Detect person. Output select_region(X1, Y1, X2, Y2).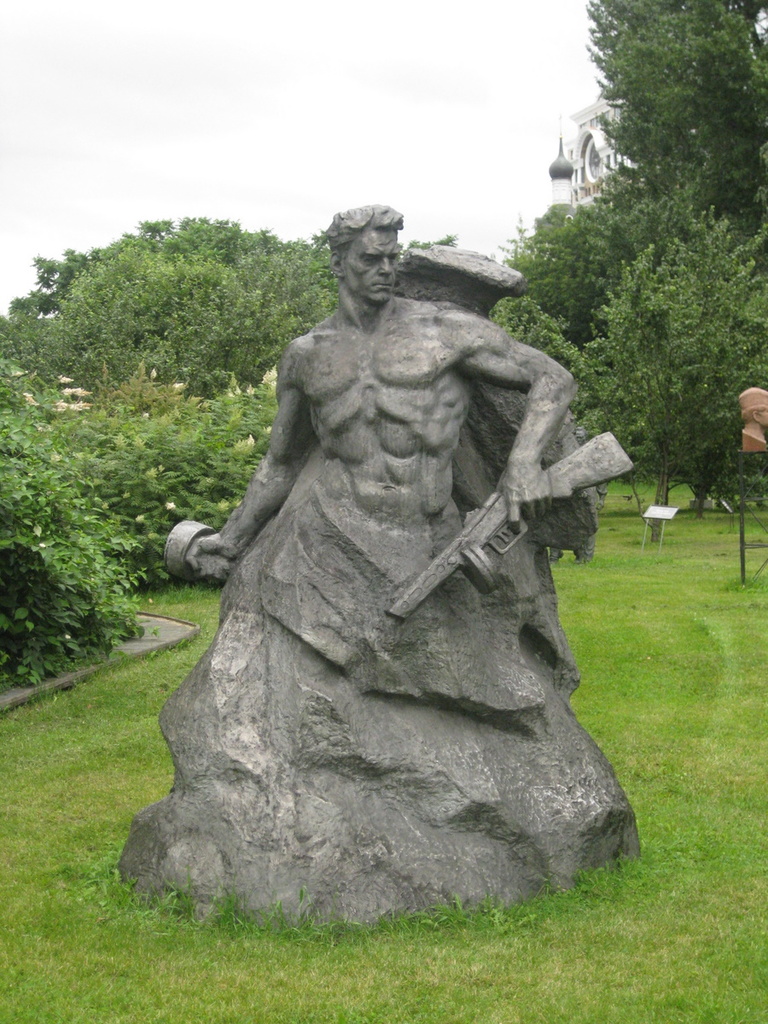
select_region(729, 385, 767, 456).
